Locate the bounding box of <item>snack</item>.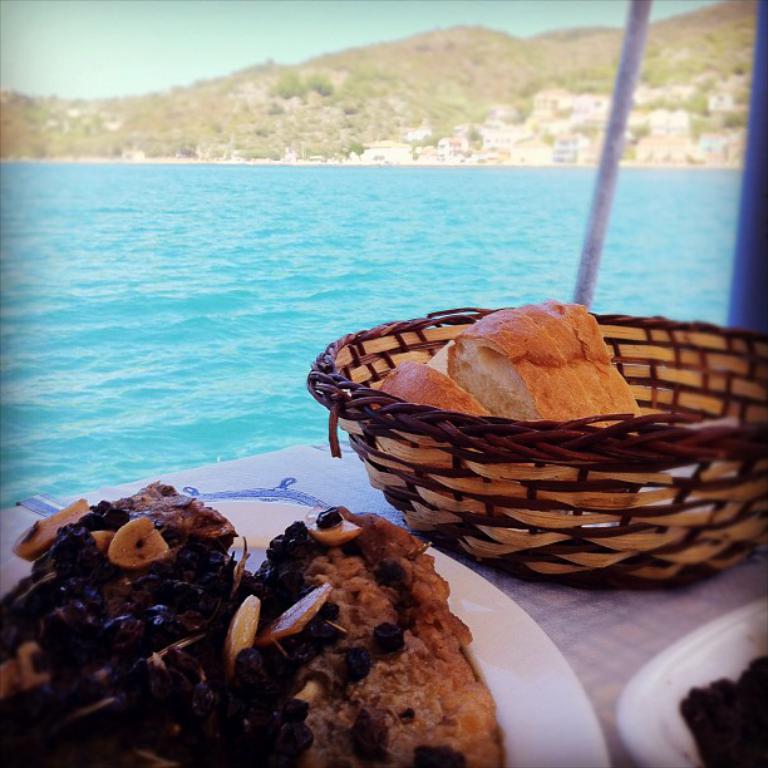
Bounding box: locate(97, 507, 503, 767).
